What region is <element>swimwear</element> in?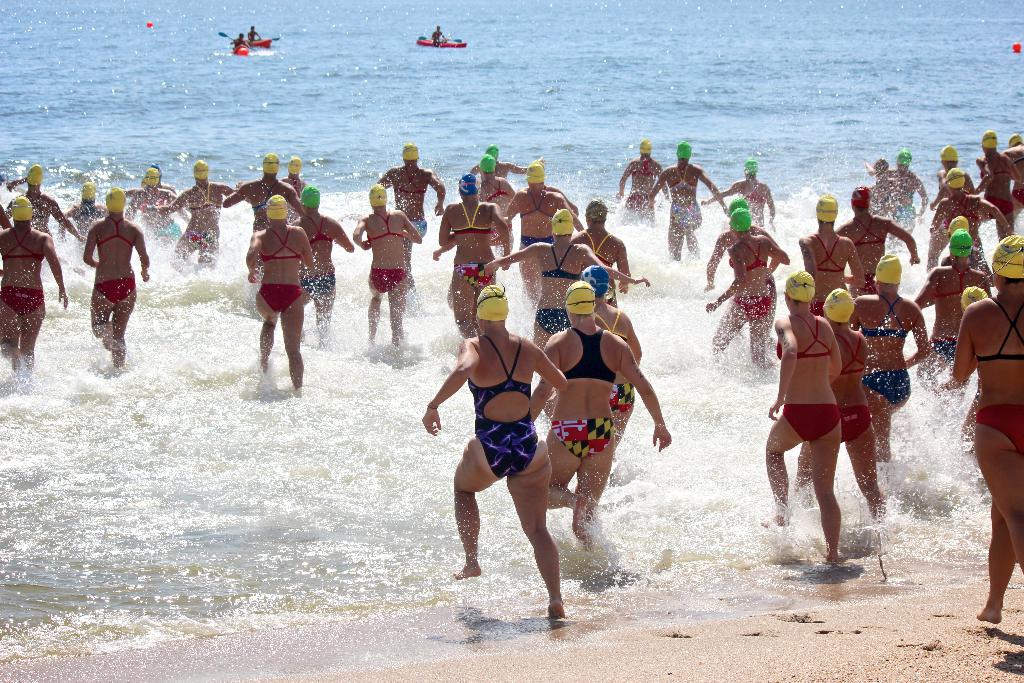
BBox(394, 159, 423, 195).
